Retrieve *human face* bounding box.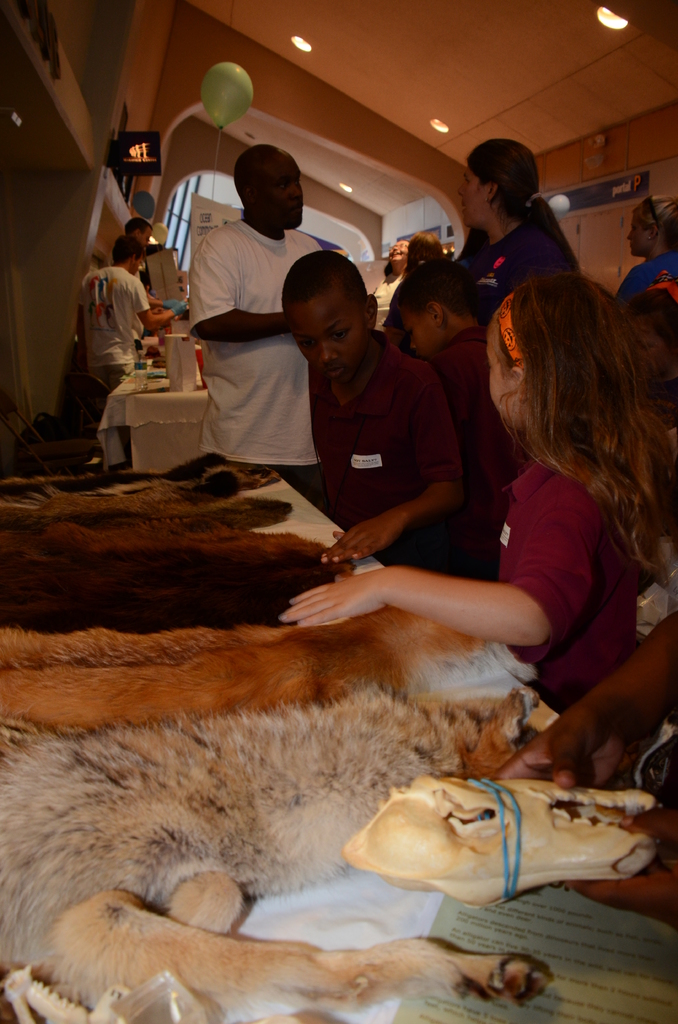
Bounding box: crop(455, 166, 487, 223).
